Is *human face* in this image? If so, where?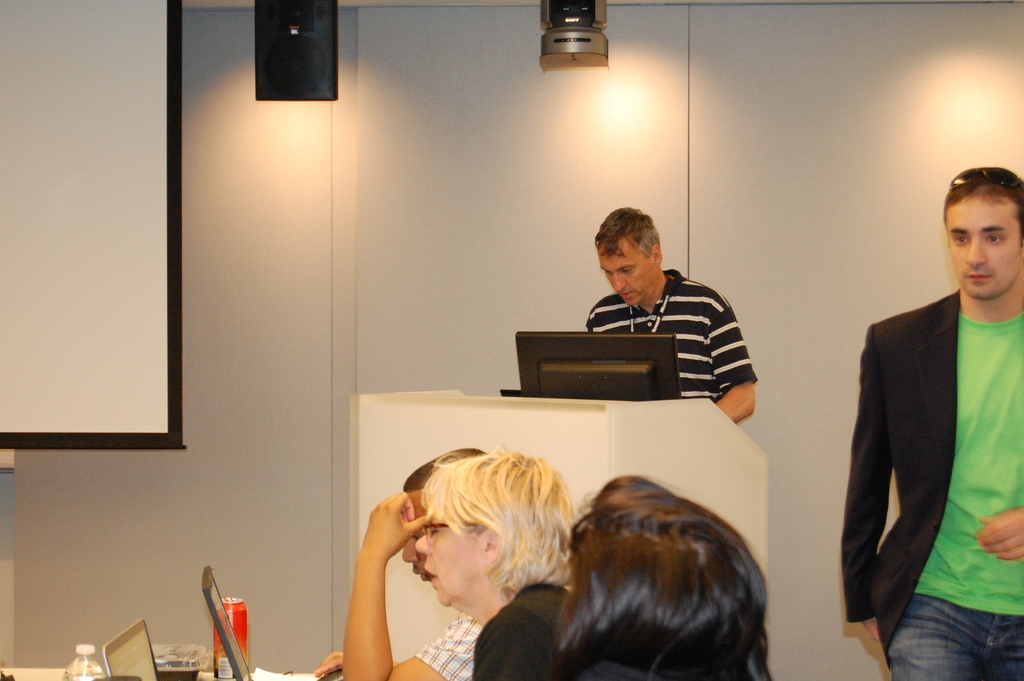
Yes, at rect(424, 509, 484, 602).
